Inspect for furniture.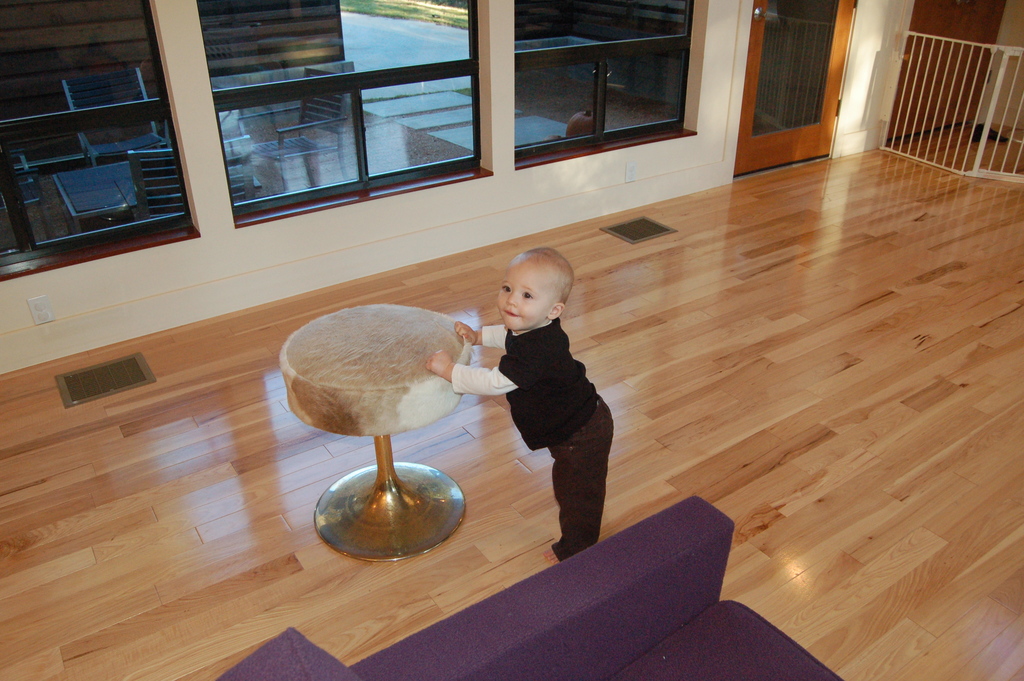
Inspection: select_region(280, 297, 472, 561).
